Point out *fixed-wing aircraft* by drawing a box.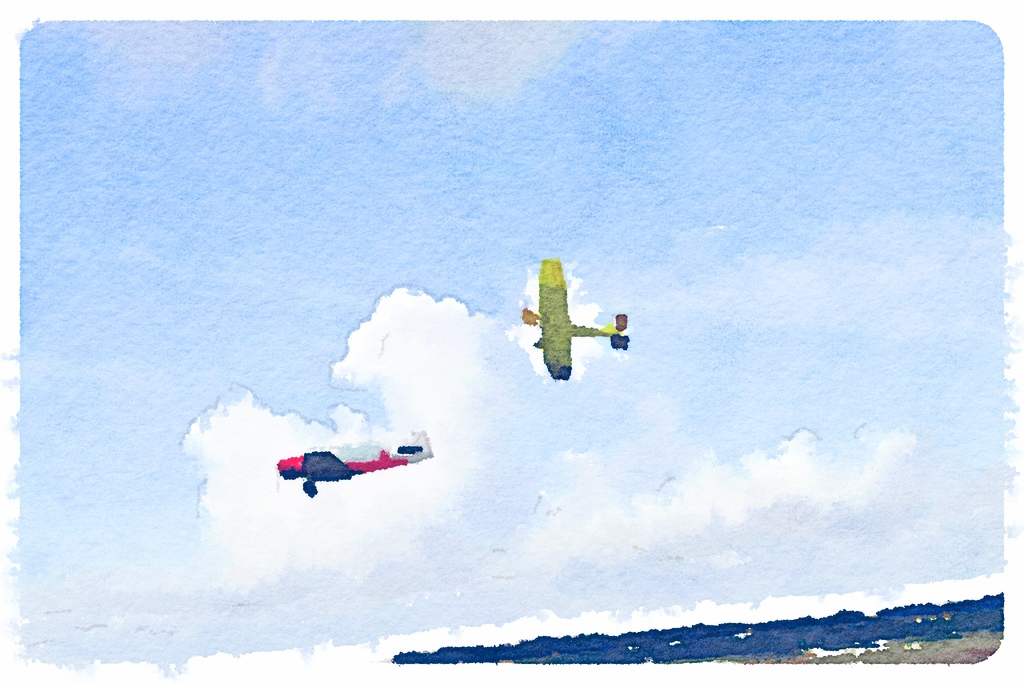
locate(273, 448, 438, 494).
